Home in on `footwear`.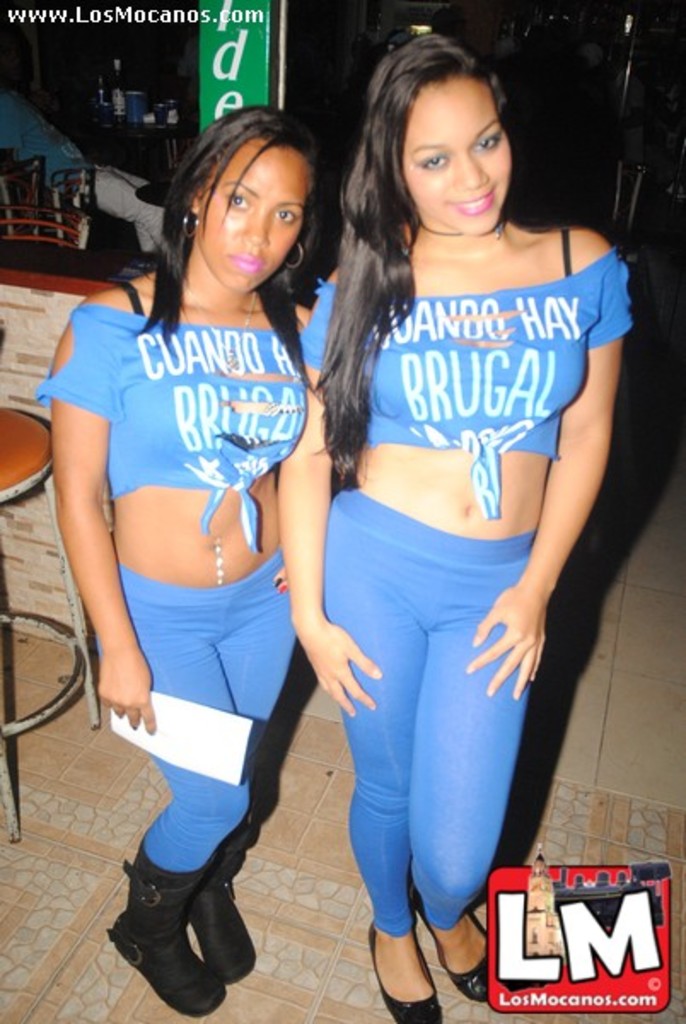
Homed in at [x1=188, y1=824, x2=263, y2=988].
